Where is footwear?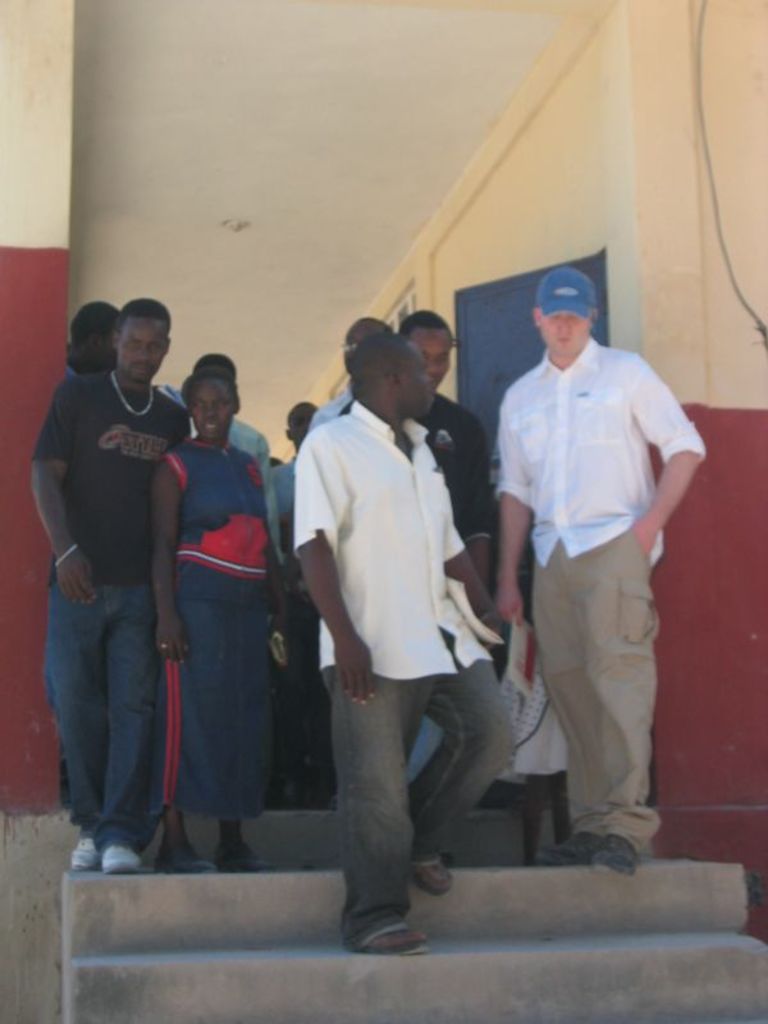
x1=157, y1=835, x2=221, y2=876.
